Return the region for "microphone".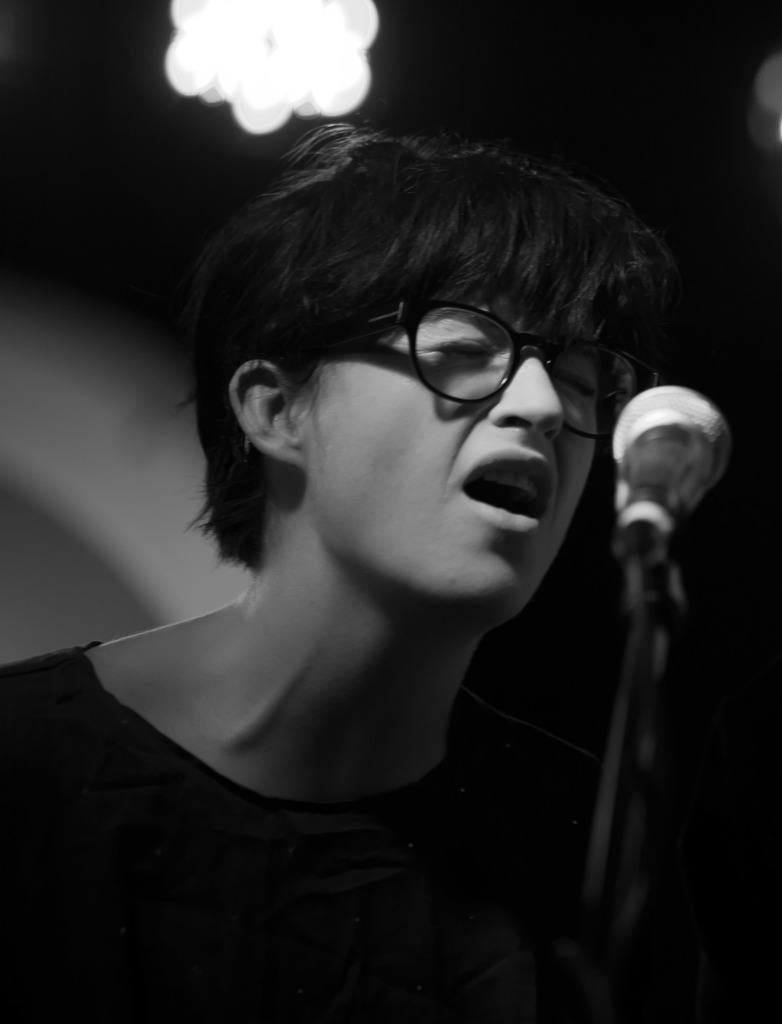
bbox=(586, 369, 749, 597).
